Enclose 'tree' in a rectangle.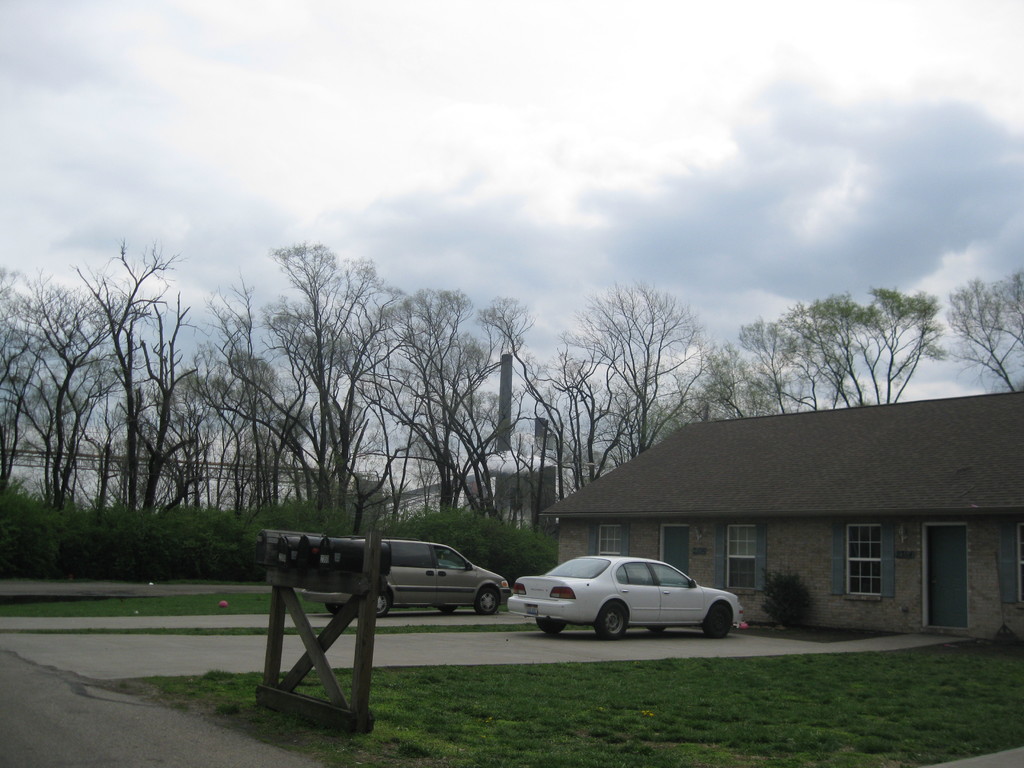
[left=109, top=287, right=184, bottom=520].
